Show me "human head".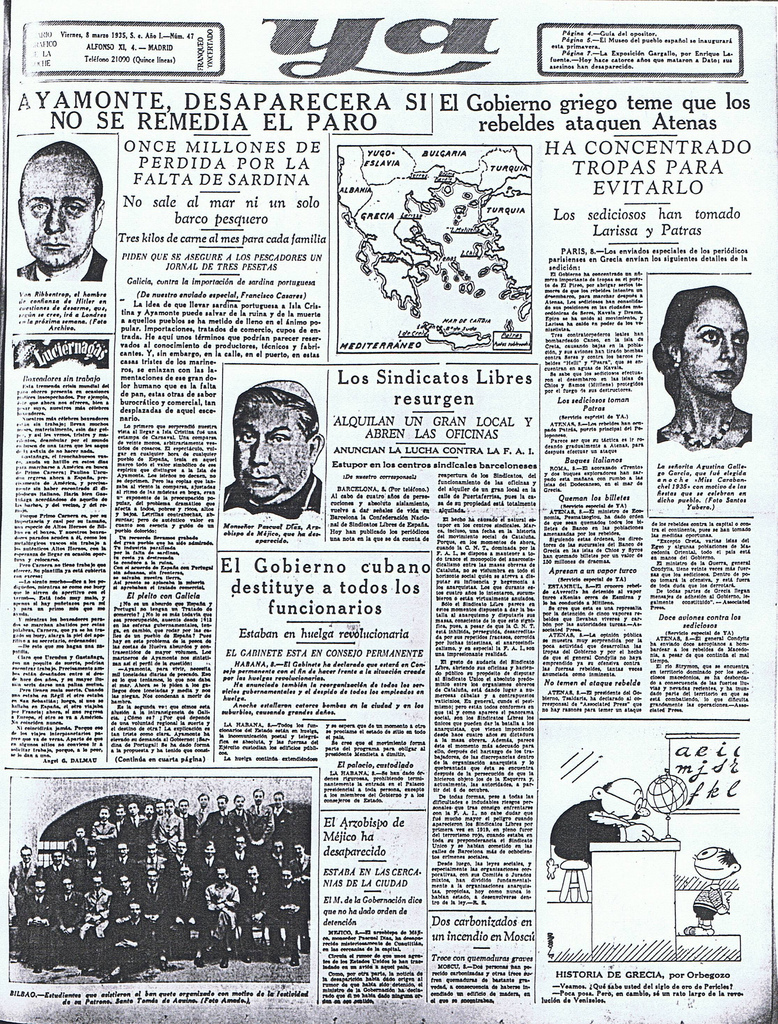
"human head" is here: pyautogui.locateOnScreen(590, 774, 647, 816).
